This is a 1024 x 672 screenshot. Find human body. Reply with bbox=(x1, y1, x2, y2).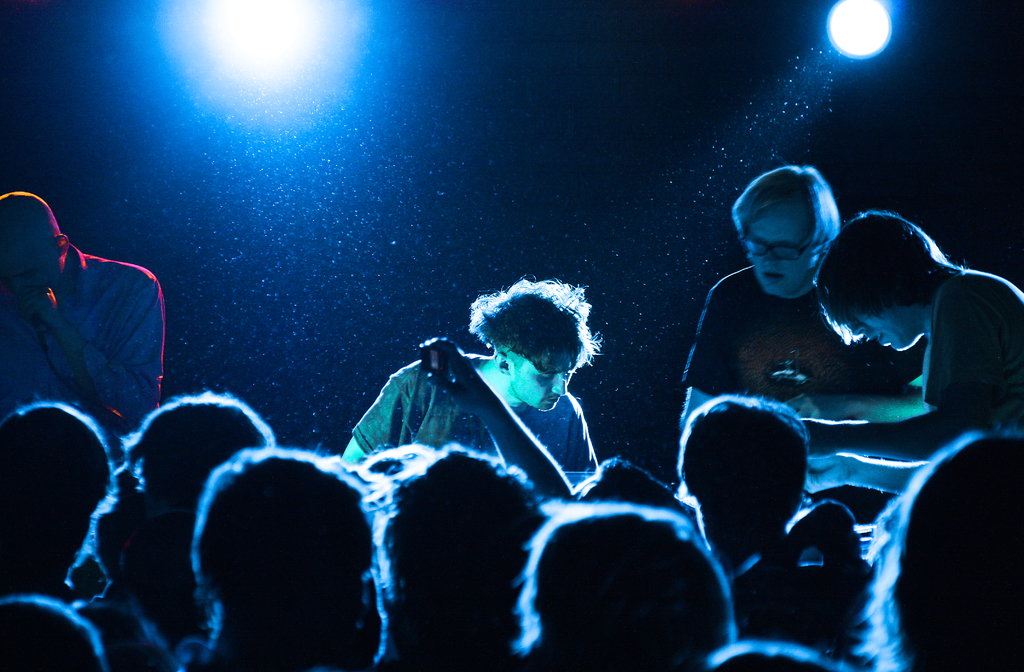
bbox=(324, 293, 639, 528).
